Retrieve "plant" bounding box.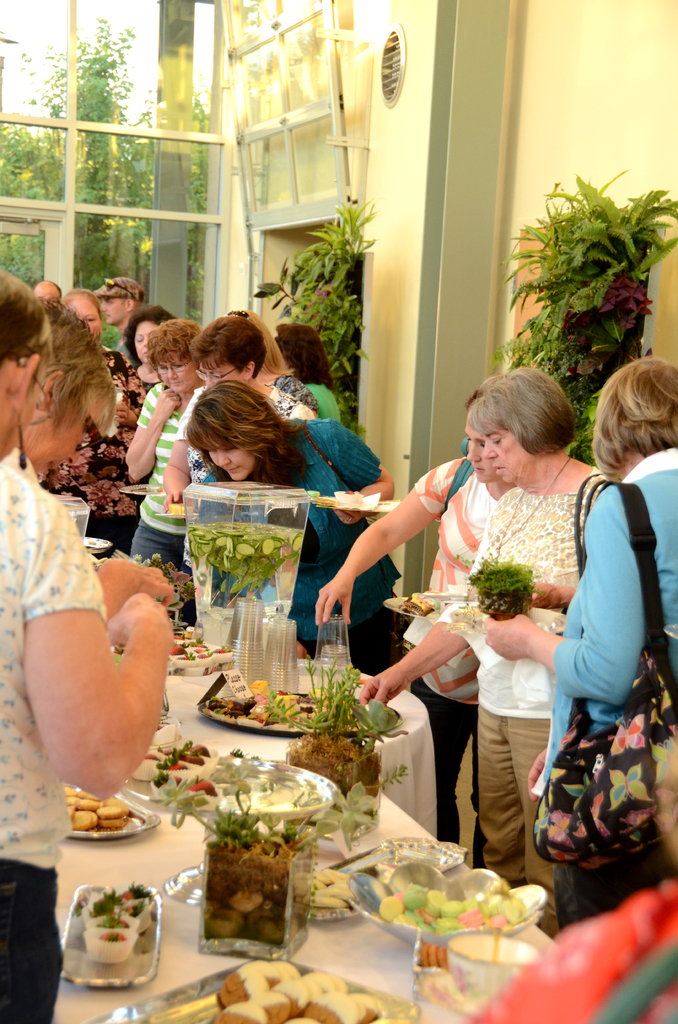
Bounding box: select_region(278, 173, 375, 388).
